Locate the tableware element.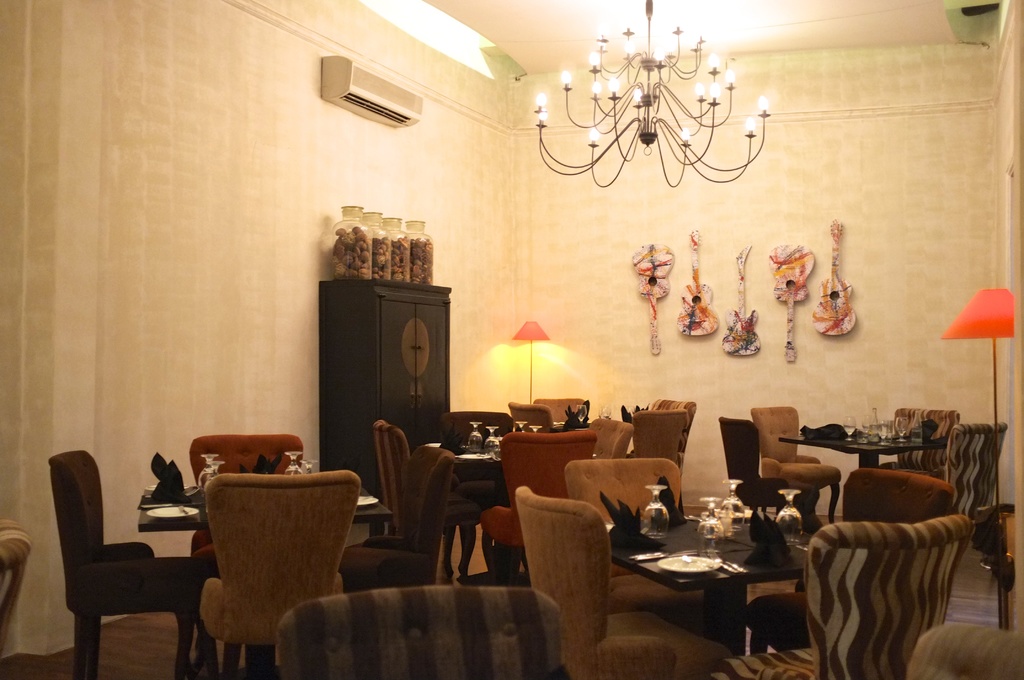
Element bbox: x1=689, y1=489, x2=726, y2=546.
